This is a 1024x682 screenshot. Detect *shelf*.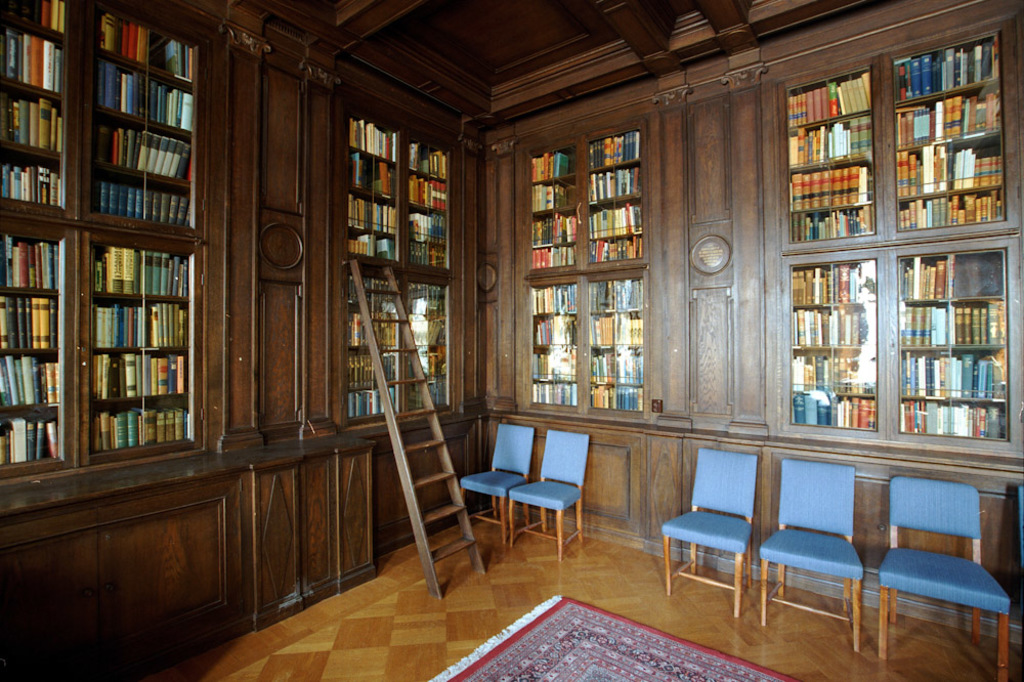
BBox(861, 42, 1013, 445).
